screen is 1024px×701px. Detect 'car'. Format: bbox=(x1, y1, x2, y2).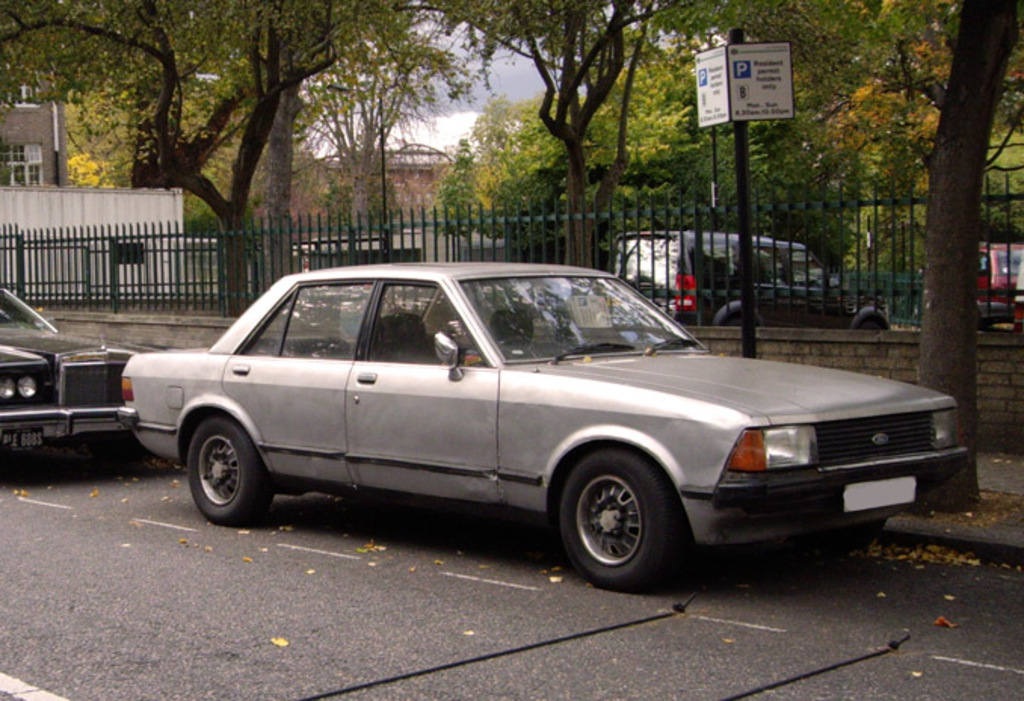
bbox=(118, 266, 976, 595).
